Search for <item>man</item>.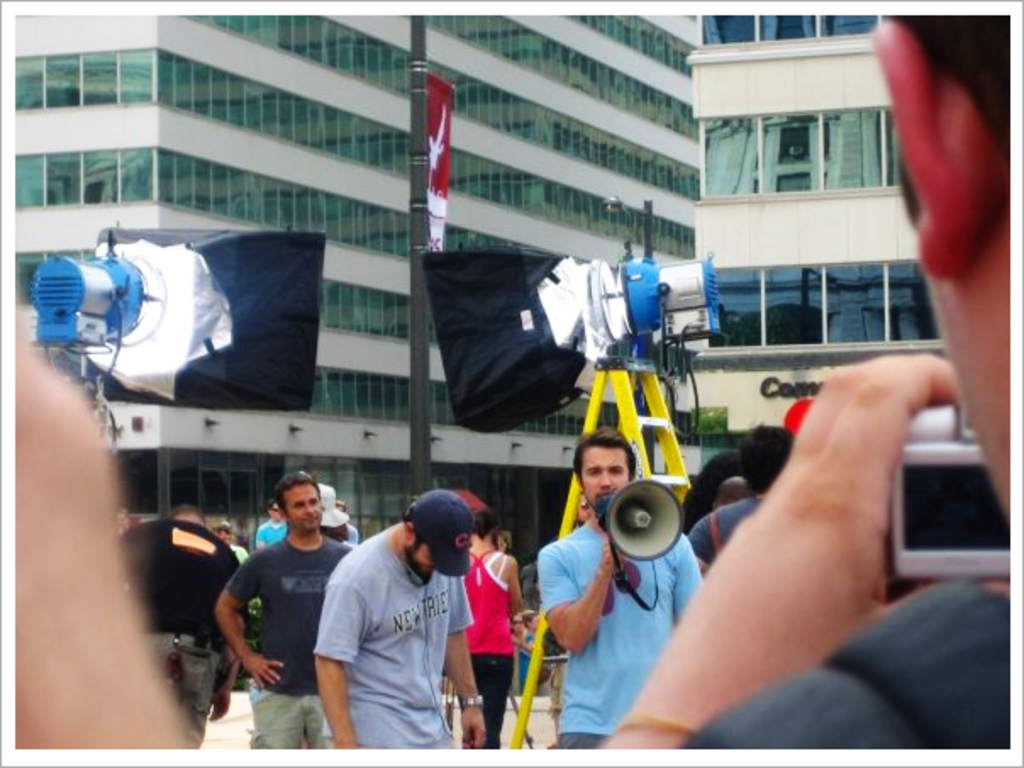
Found at <region>607, 17, 1017, 749</region>.
